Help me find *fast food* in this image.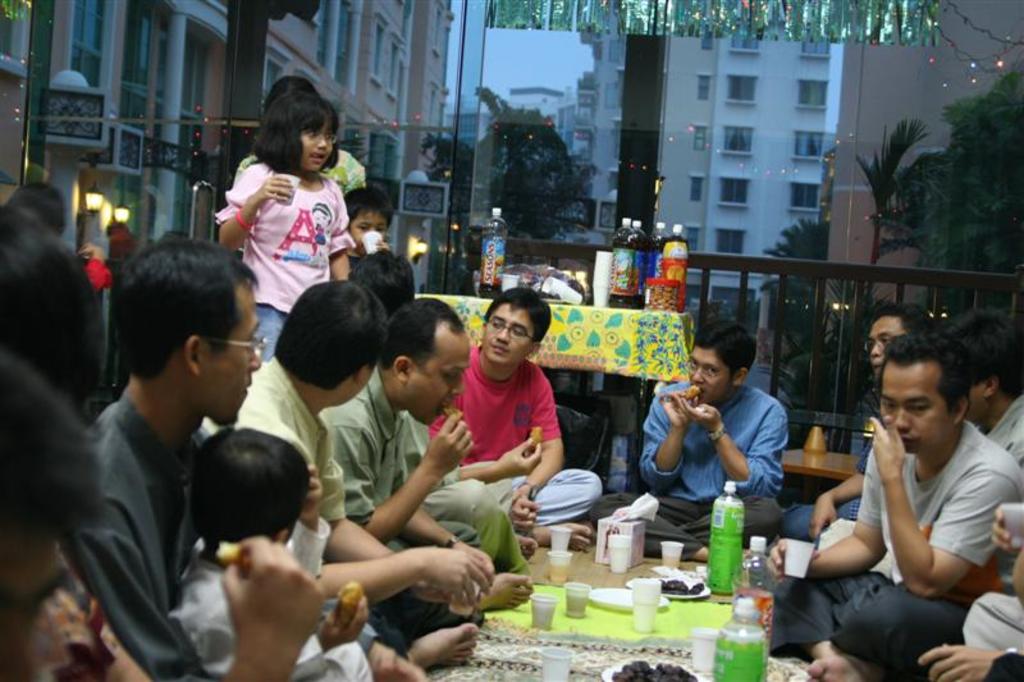
Found it: crop(332, 578, 357, 628).
